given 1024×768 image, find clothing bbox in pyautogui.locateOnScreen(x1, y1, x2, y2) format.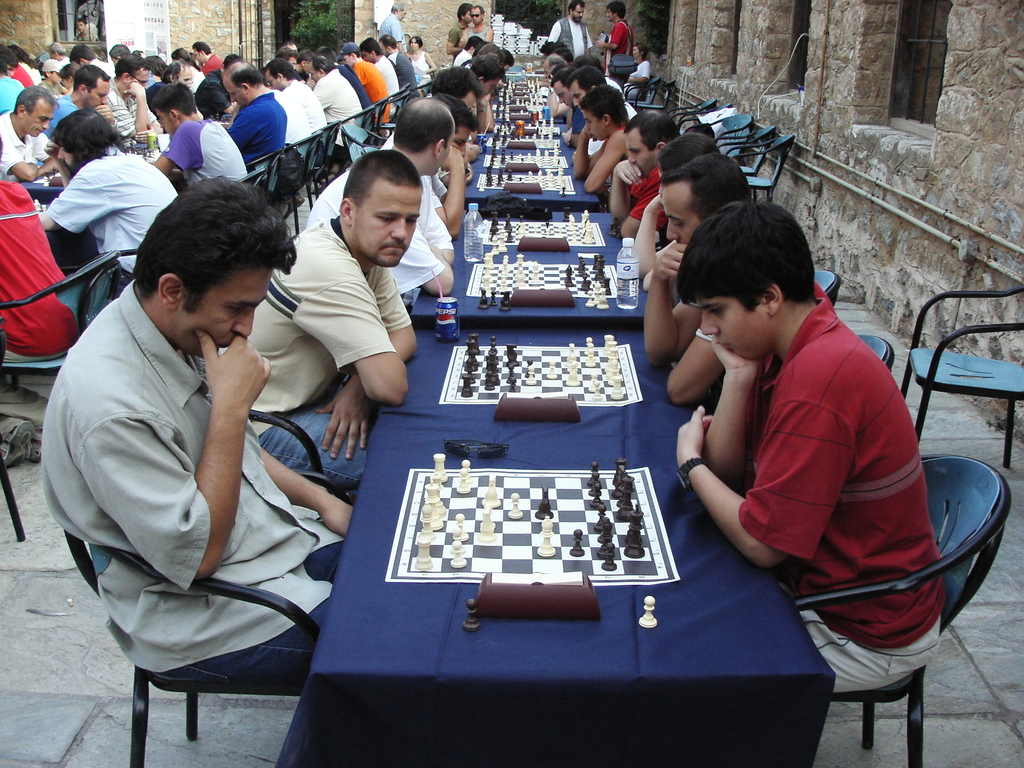
pyautogui.locateOnScreen(464, 25, 492, 41).
